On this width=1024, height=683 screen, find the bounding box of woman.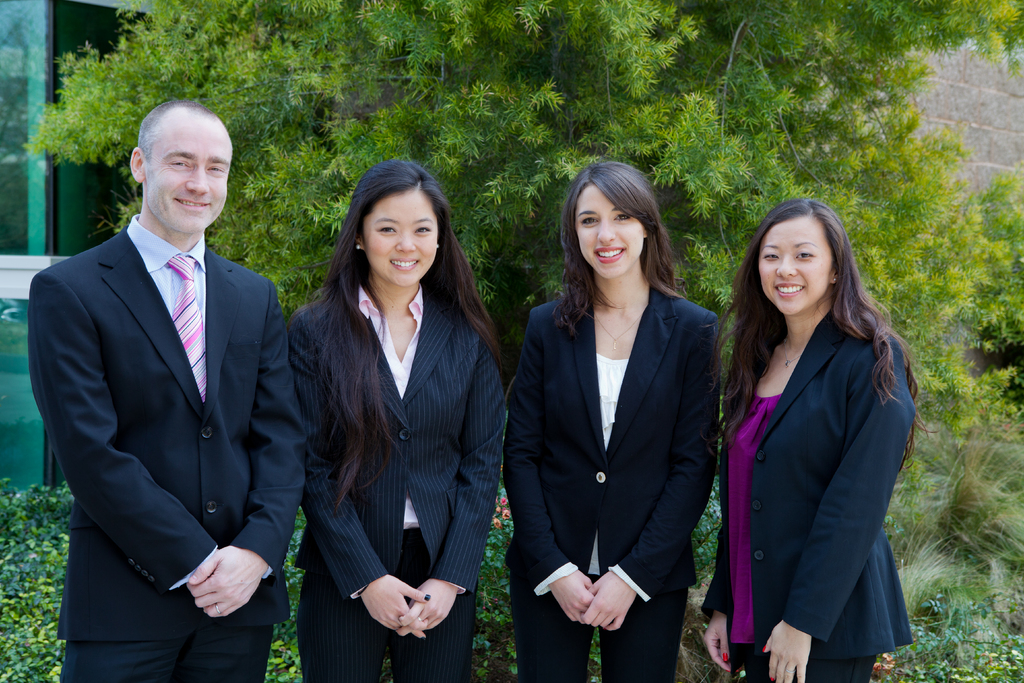
Bounding box: <bbox>705, 192, 914, 682</bbox>.
